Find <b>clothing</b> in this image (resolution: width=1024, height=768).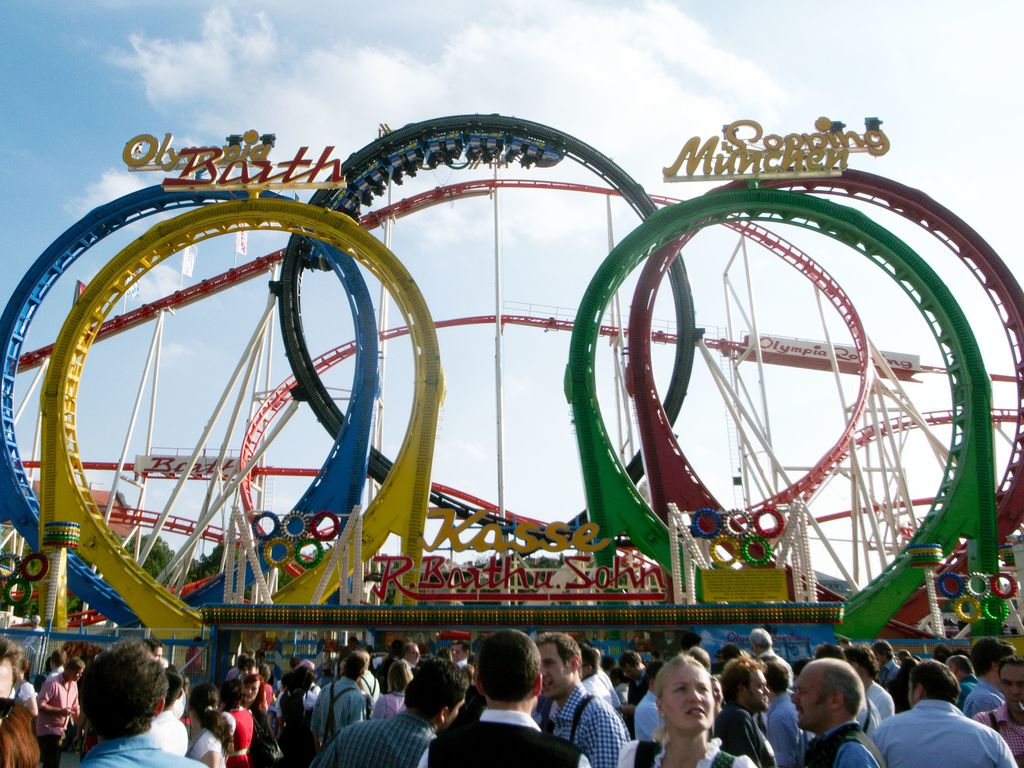
(x1=963, y1=678, x2=1002, y2=717).
